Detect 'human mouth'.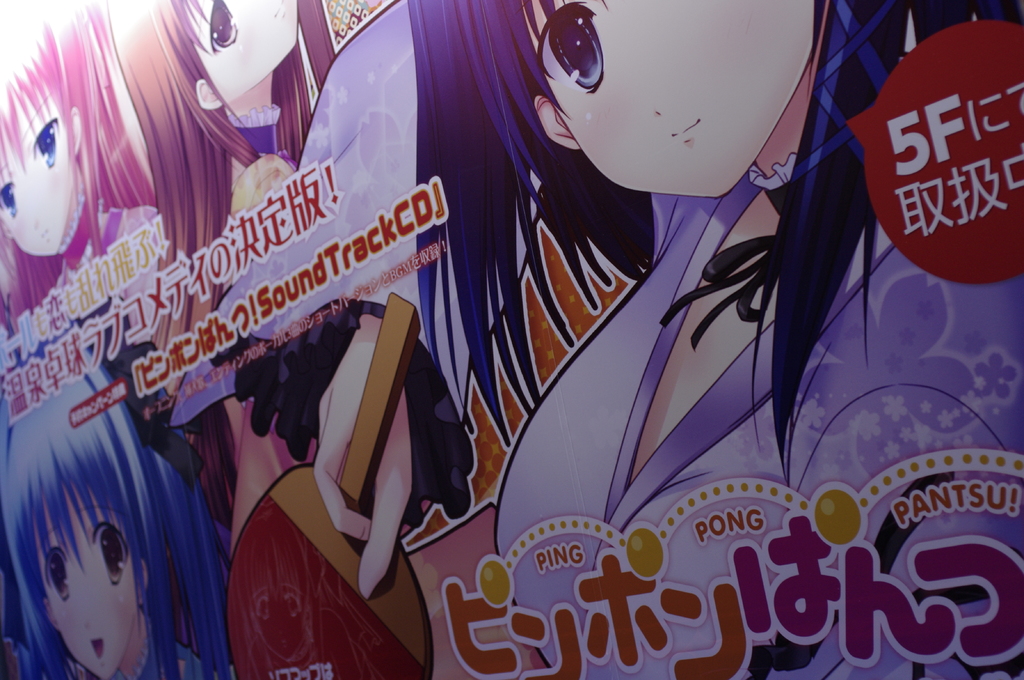
Detected at bbox=(668, 115, 698, 146).
